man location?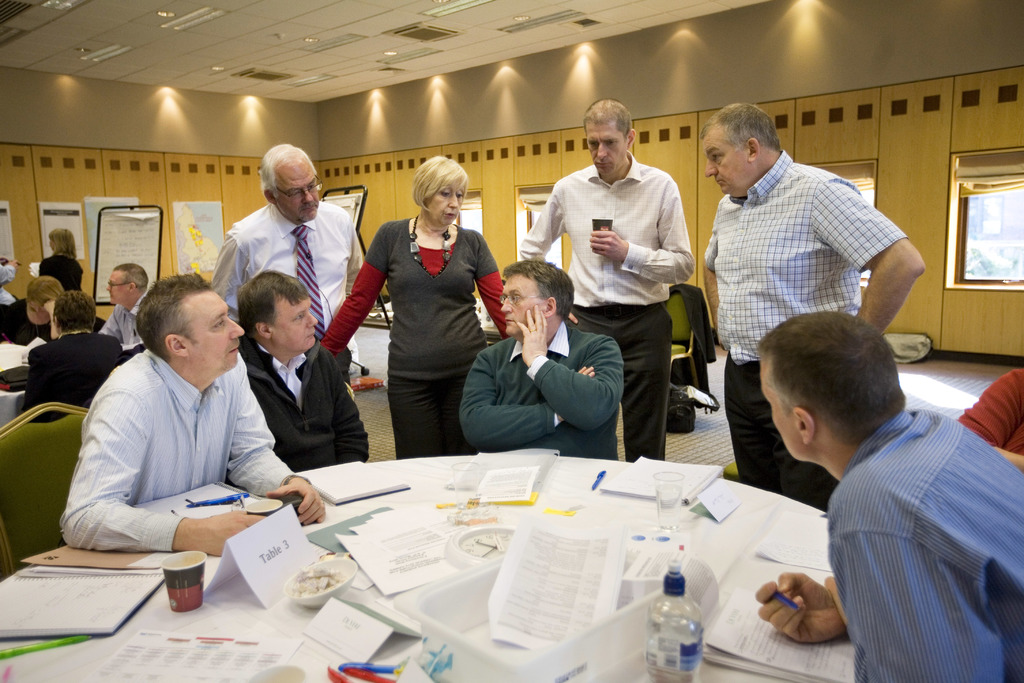
[x1=46, y1=271, x2=326, y2=564]
